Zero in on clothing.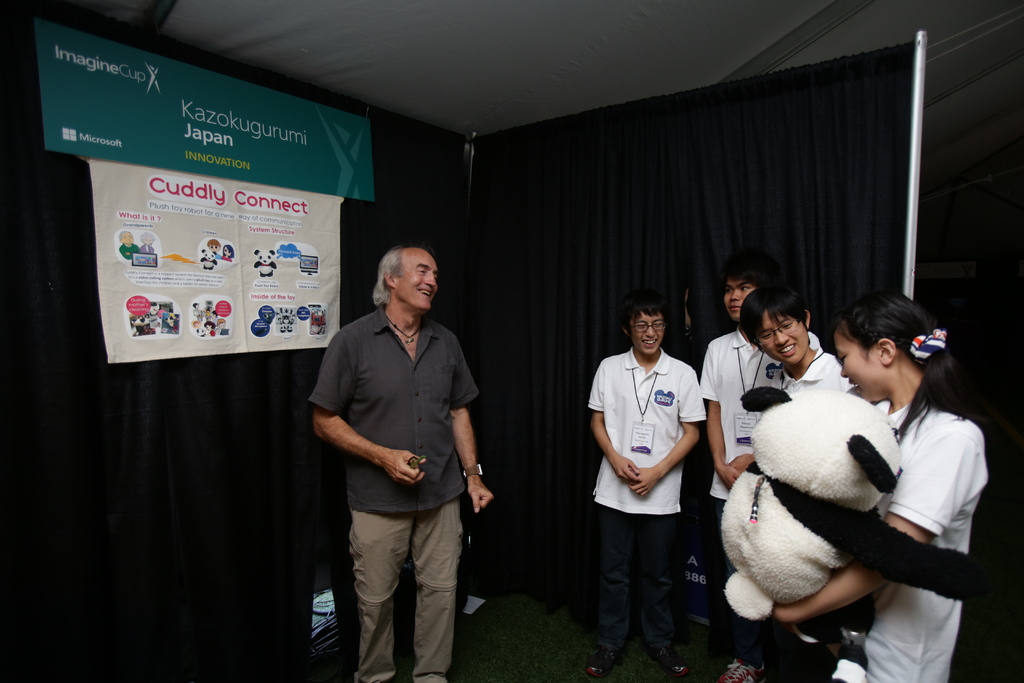
Zeroed in: bbox=[772, 334, 852, 404].
